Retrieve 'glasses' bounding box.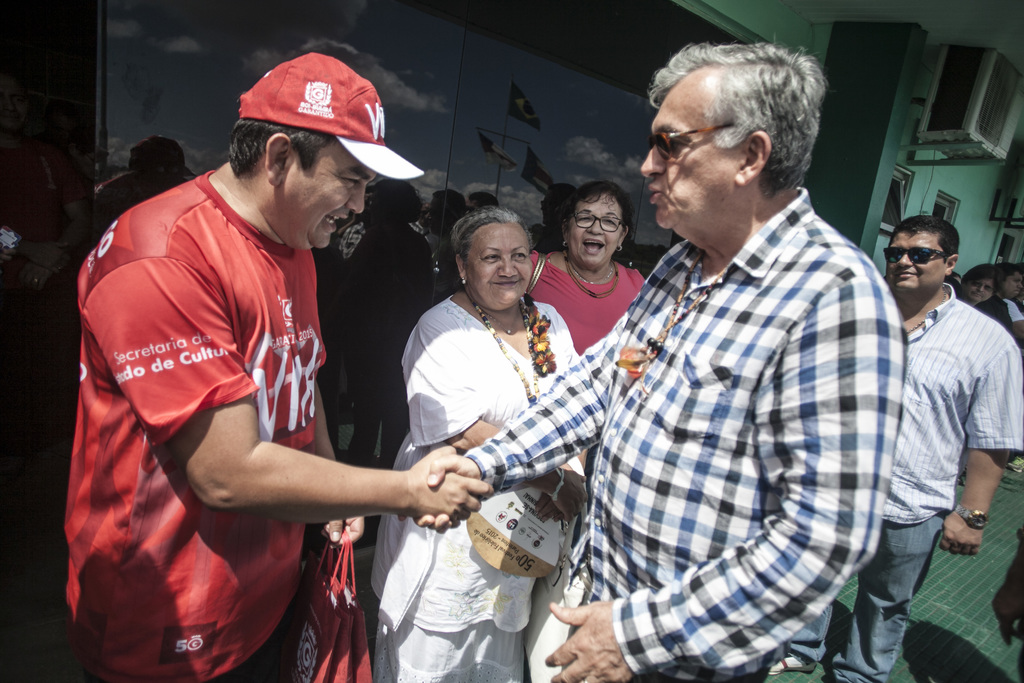
Bounding box: locate(570, 210, 623, 234).
